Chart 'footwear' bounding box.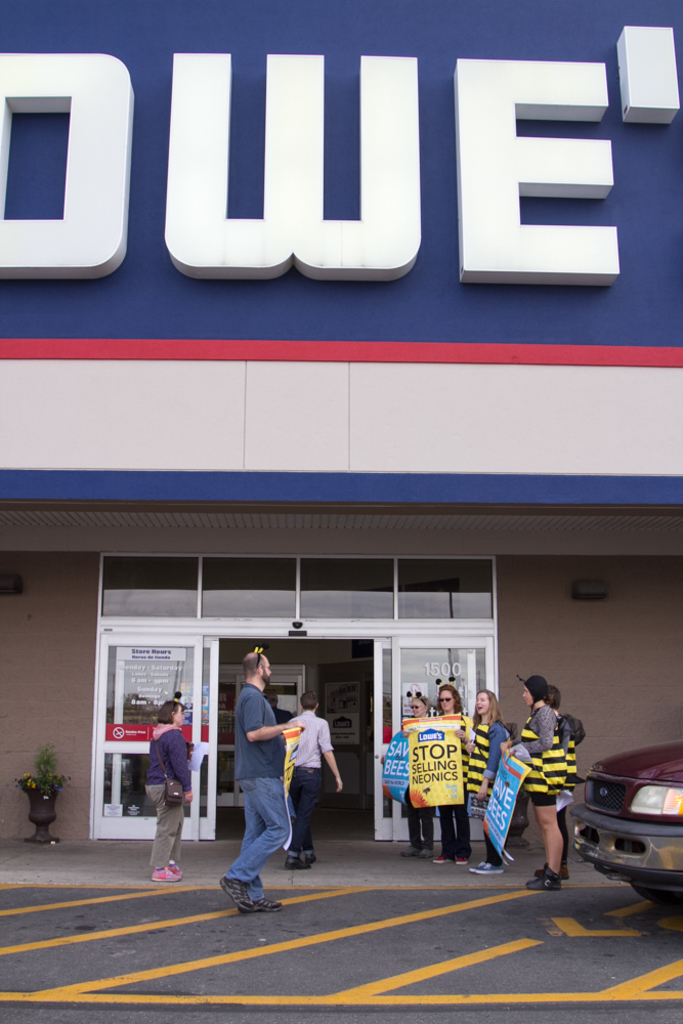
Charted: 470/856/494/871.
